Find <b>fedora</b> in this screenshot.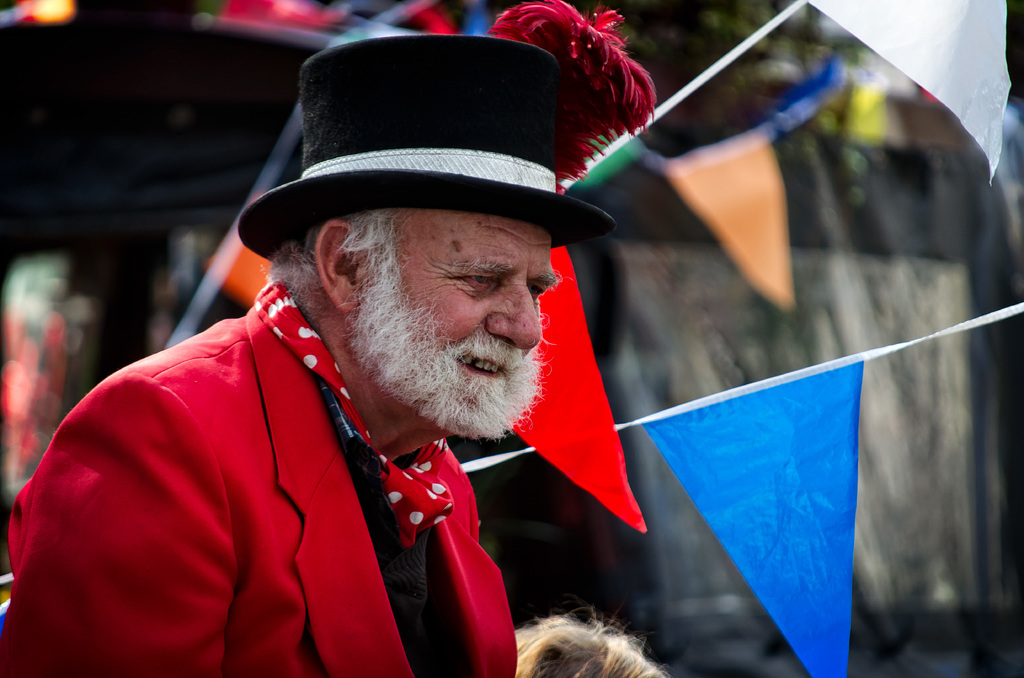
The bounding box for <b>fedora</b> is pyautogui.locateOnScreen(220, 113, 603, 299).
